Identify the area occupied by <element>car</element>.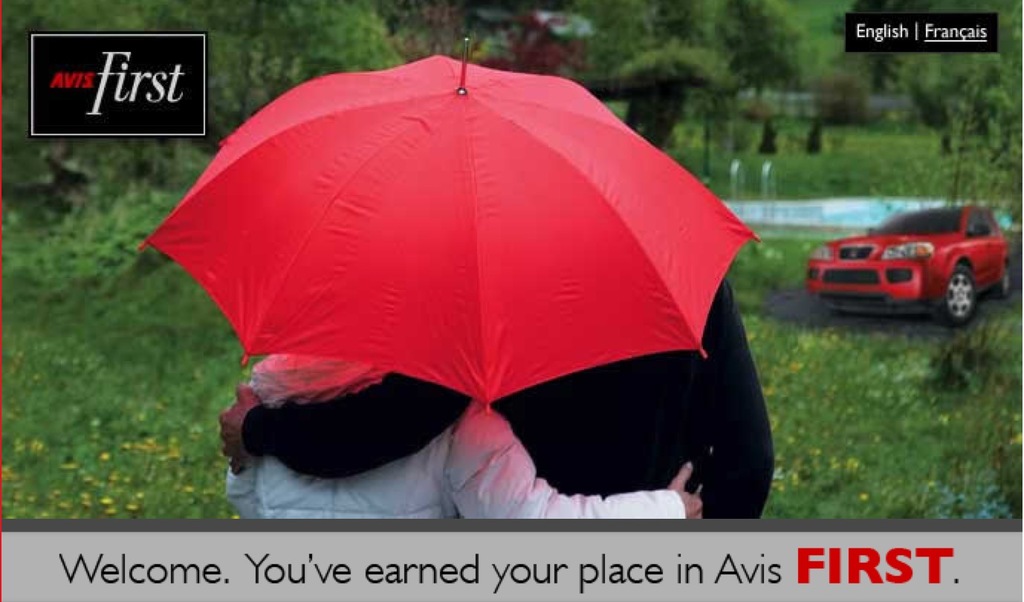
Area: [798,204,1012,325].
